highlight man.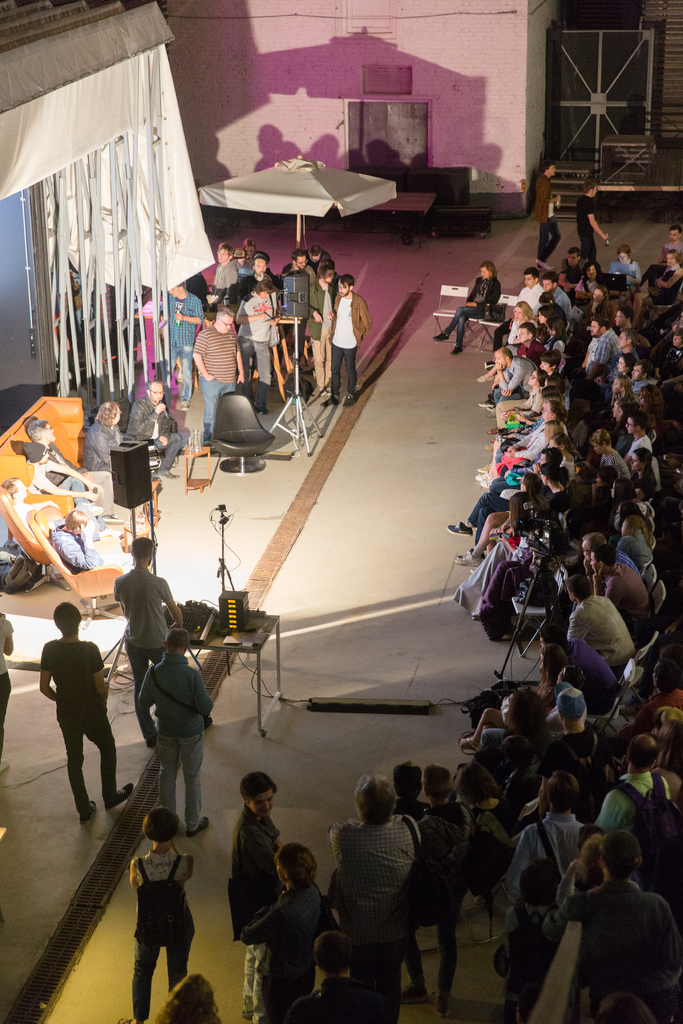
Highlighted region: x1=38, y1=600, x2=136, y2=824.
